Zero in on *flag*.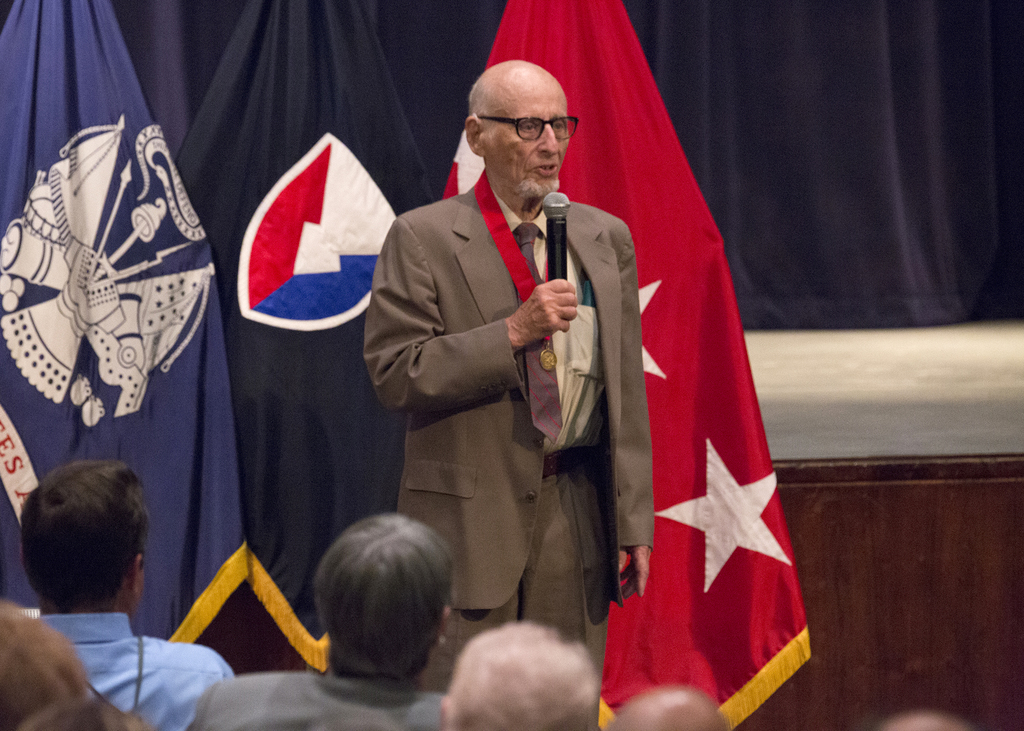
Zeroed in: x1=0 y1=0 x2=248 y2=645.
